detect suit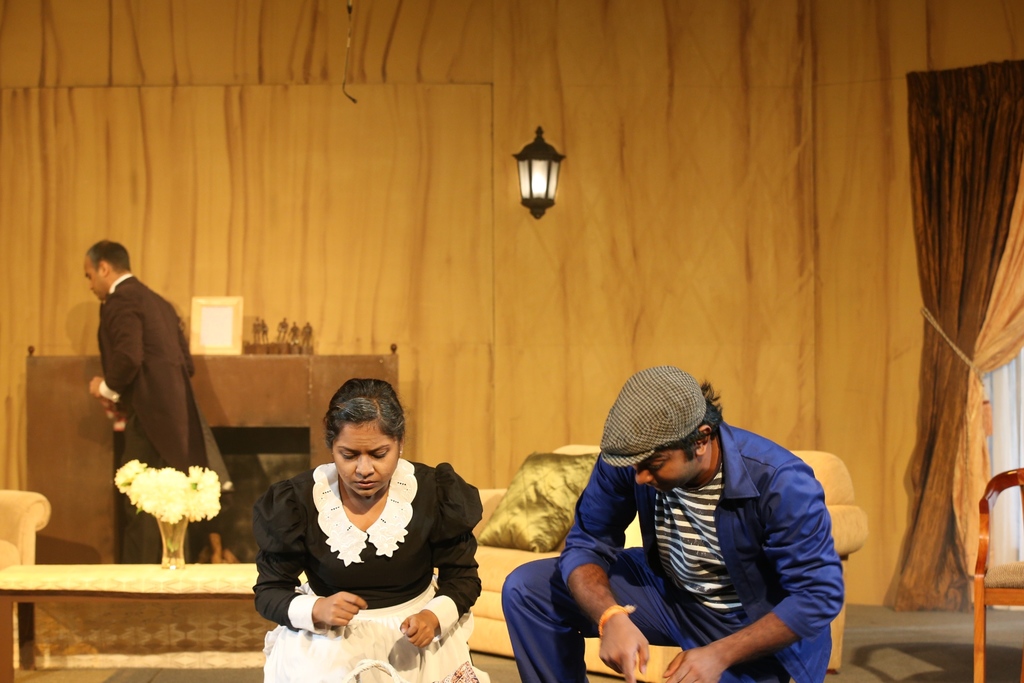
(91, 273, 202, 474)
